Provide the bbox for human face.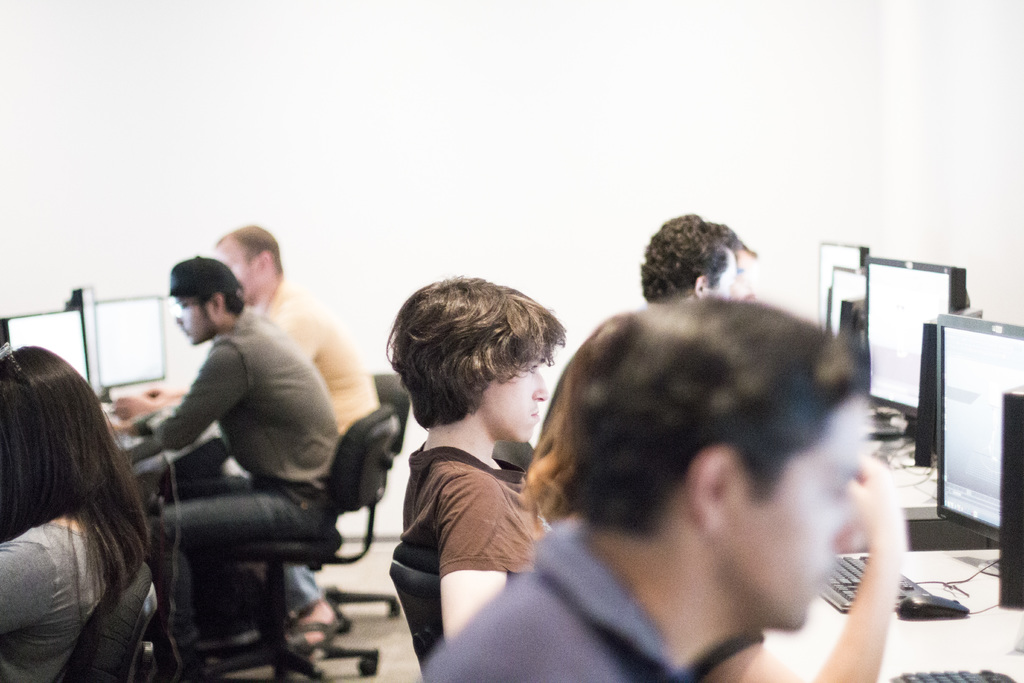
214 240 263 302.
